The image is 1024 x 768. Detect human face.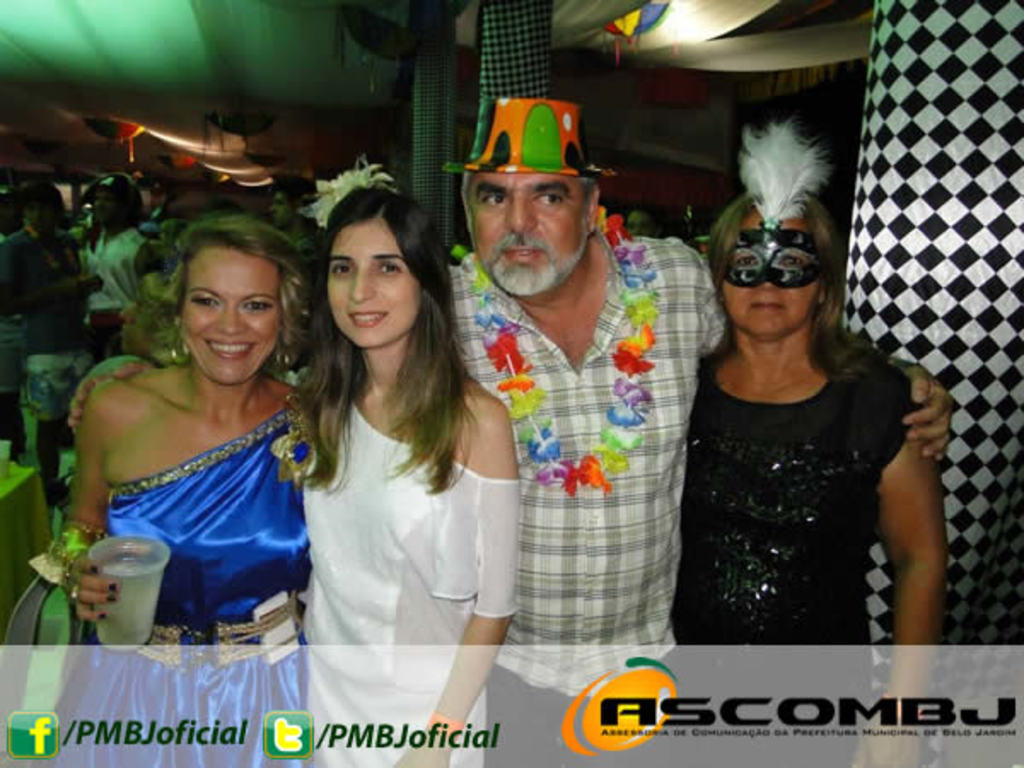
Detection: {"x1": 324, "y1": 220, "x2": 422, "y2": 346}.
